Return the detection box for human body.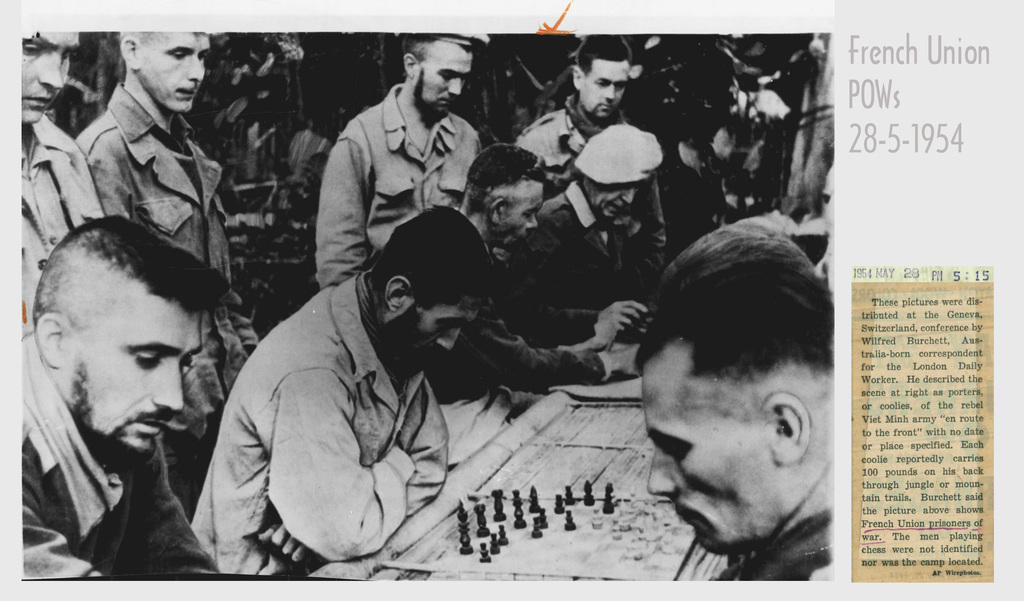
rect(195, 272, 458, 589).
